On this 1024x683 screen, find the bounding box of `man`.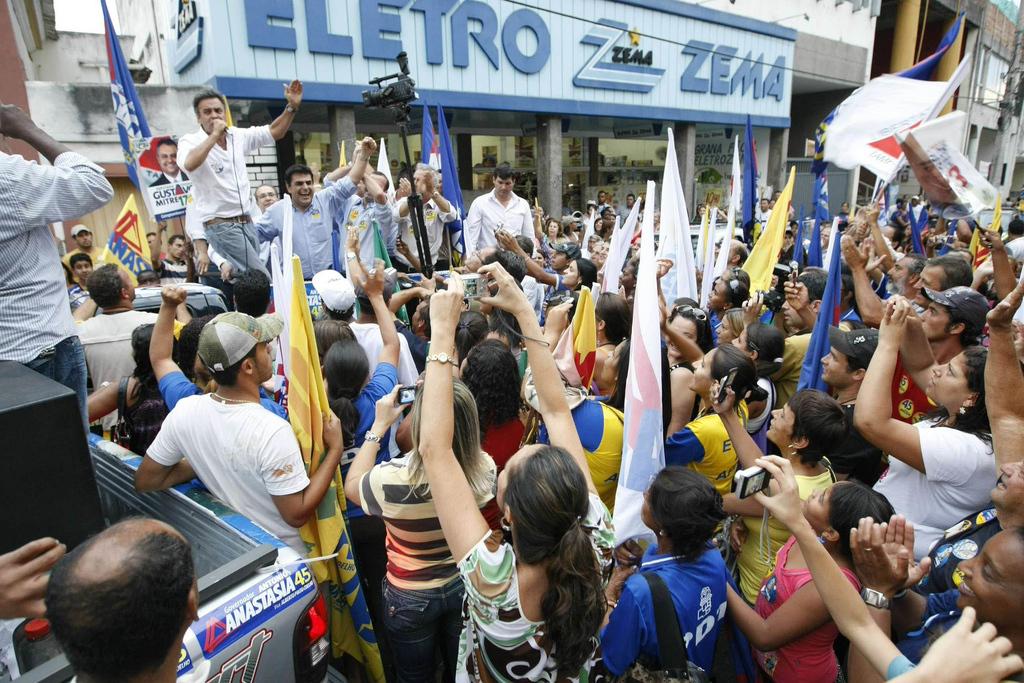
Bounding box: [0,96,115,438].
